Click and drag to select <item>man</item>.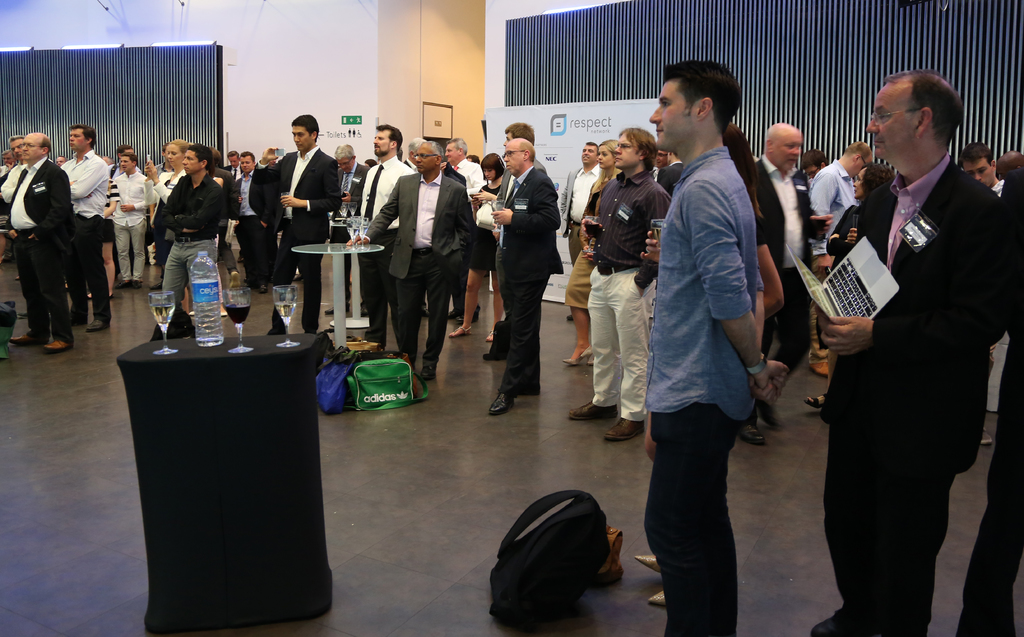
Selection: box(2, 130, 83, 342).
